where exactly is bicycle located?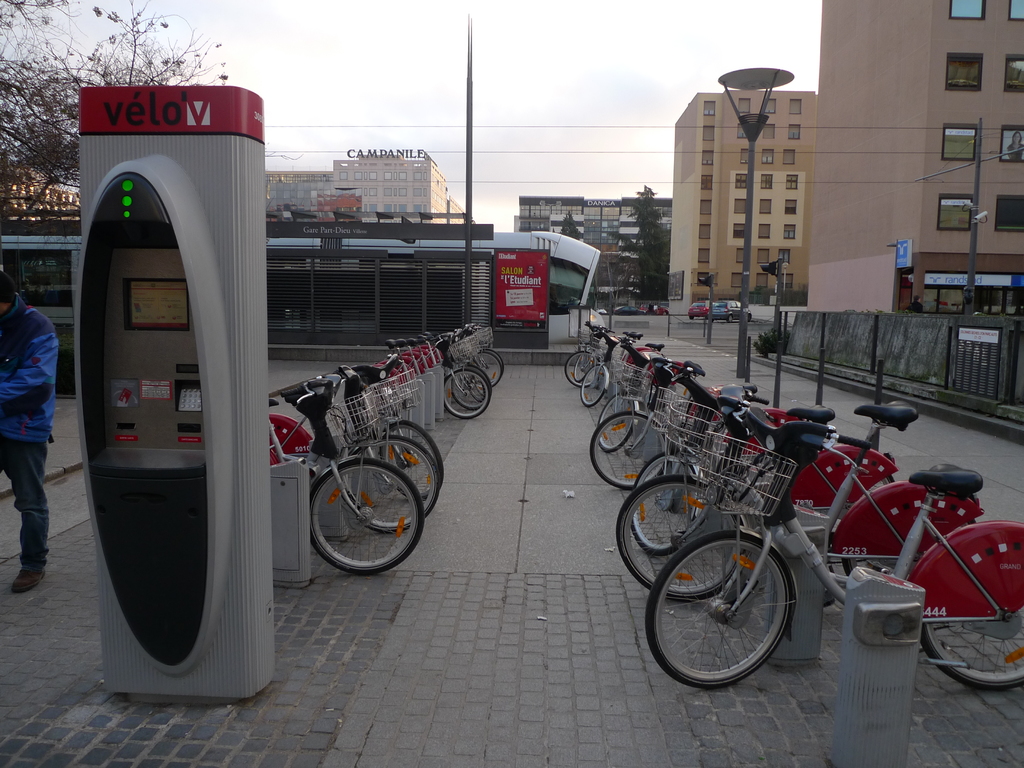
Its bounding box is [x1=566, y1=319, x2=659, y2=399].
